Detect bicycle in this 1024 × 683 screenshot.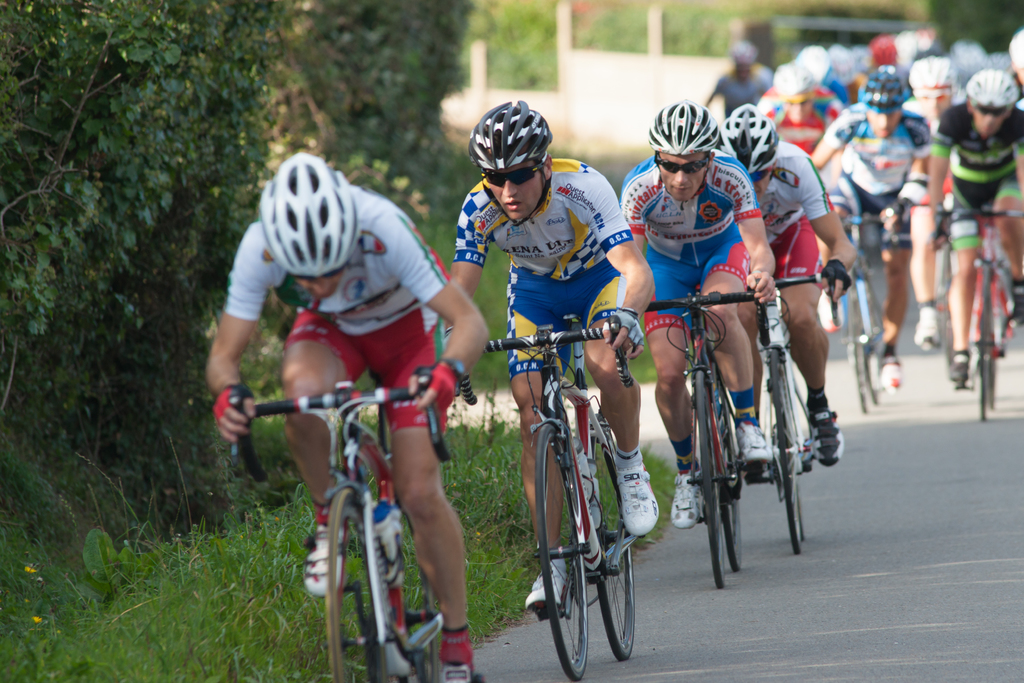
Detection: (748,264,842,558).
